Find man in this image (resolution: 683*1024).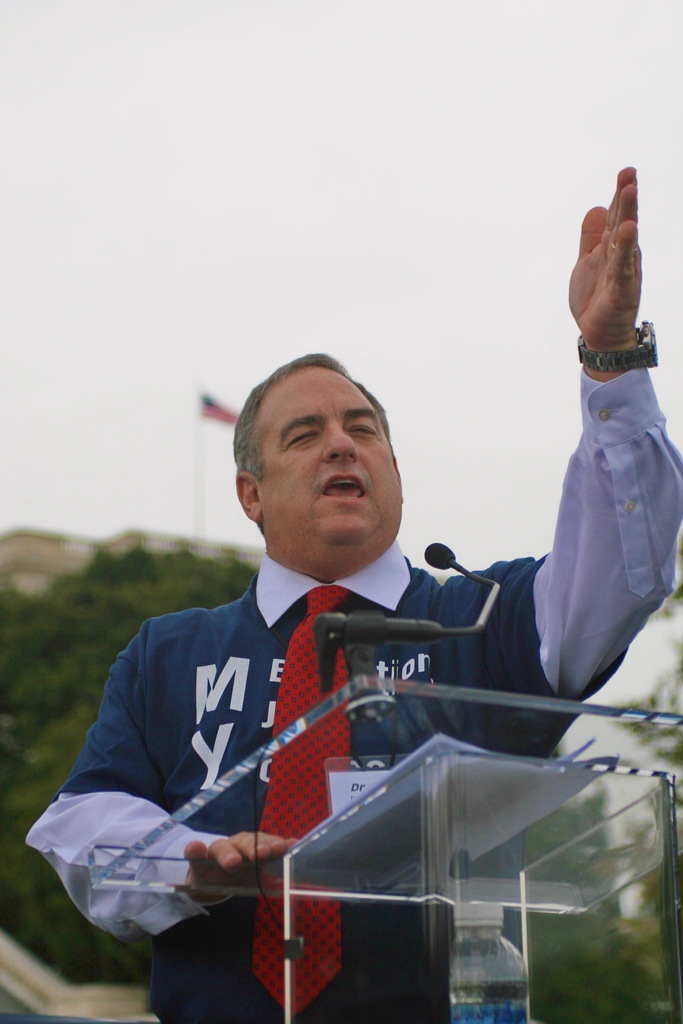
[x1=22, y1=159, x2=682, y2=1023].
